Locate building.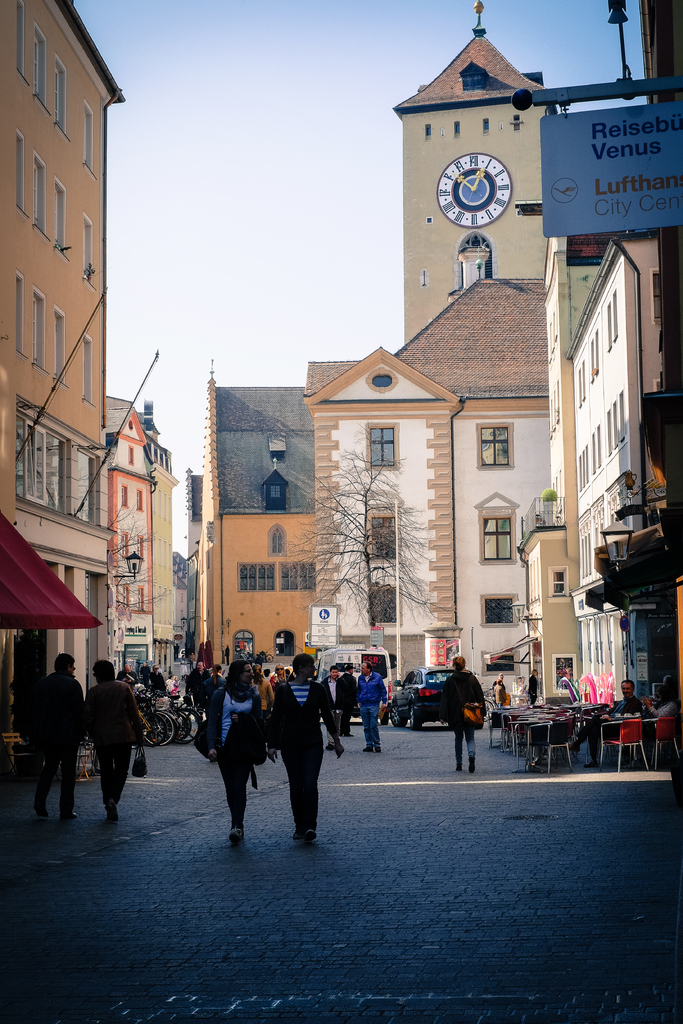
Bounding box: (0,0,124,737).
